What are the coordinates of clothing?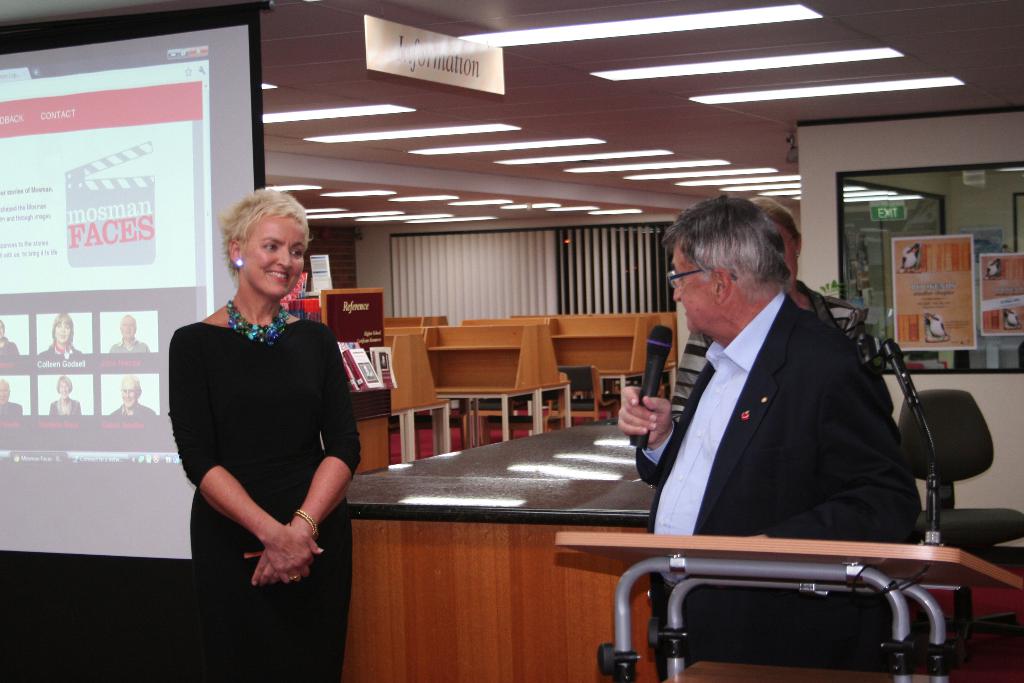
detection(108, 401, 155, 424).
